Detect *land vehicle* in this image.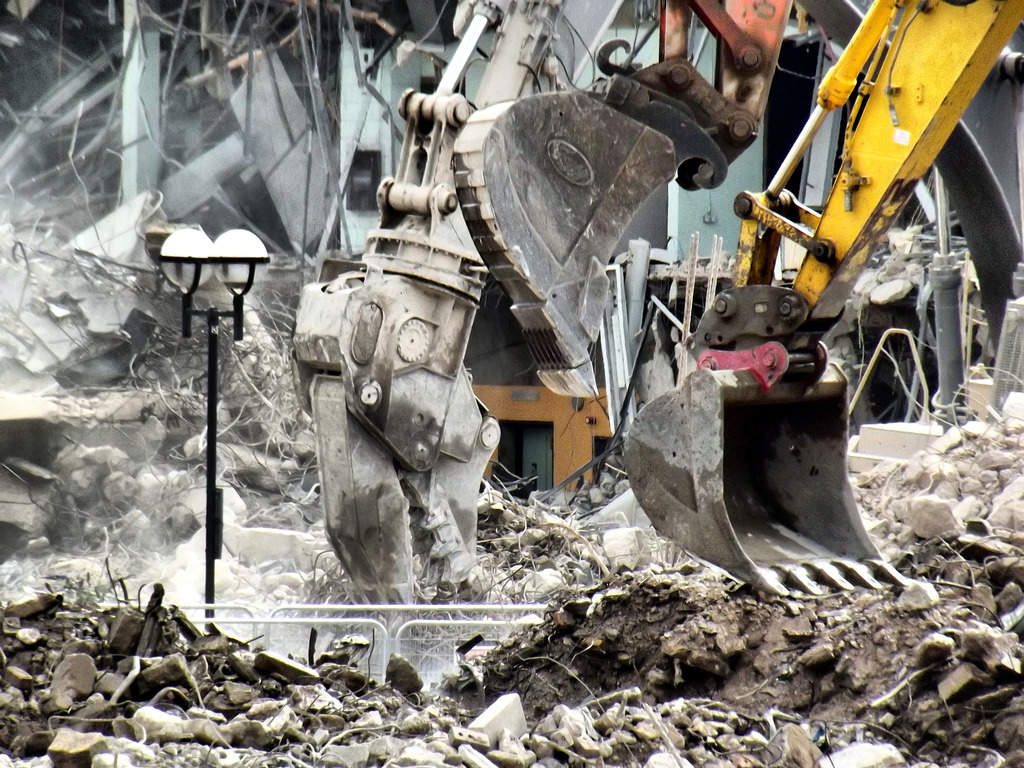
Detection: detection(447, 0, 790, 398).
